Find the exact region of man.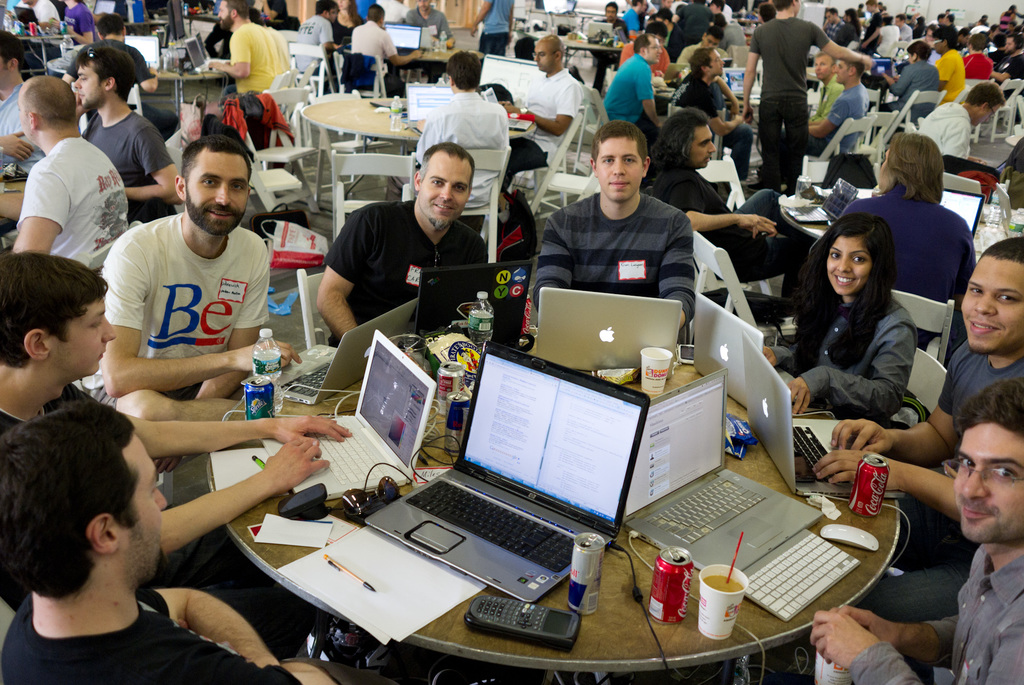
Exact region: (x1=931, y1=34, x2=961, y2=105).
